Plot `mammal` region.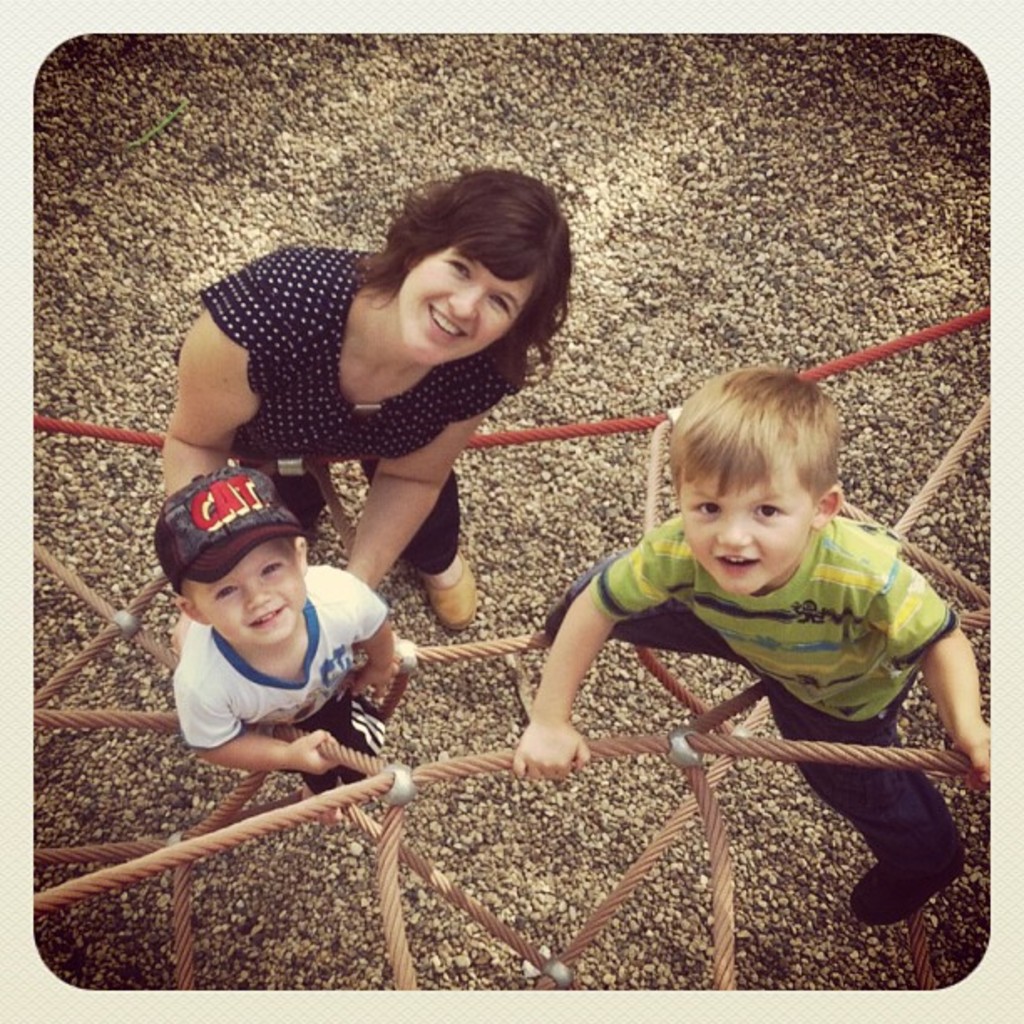
Plotted at {"x1": 154, "y1": 166, "x2": 561, "y2": 632}.
